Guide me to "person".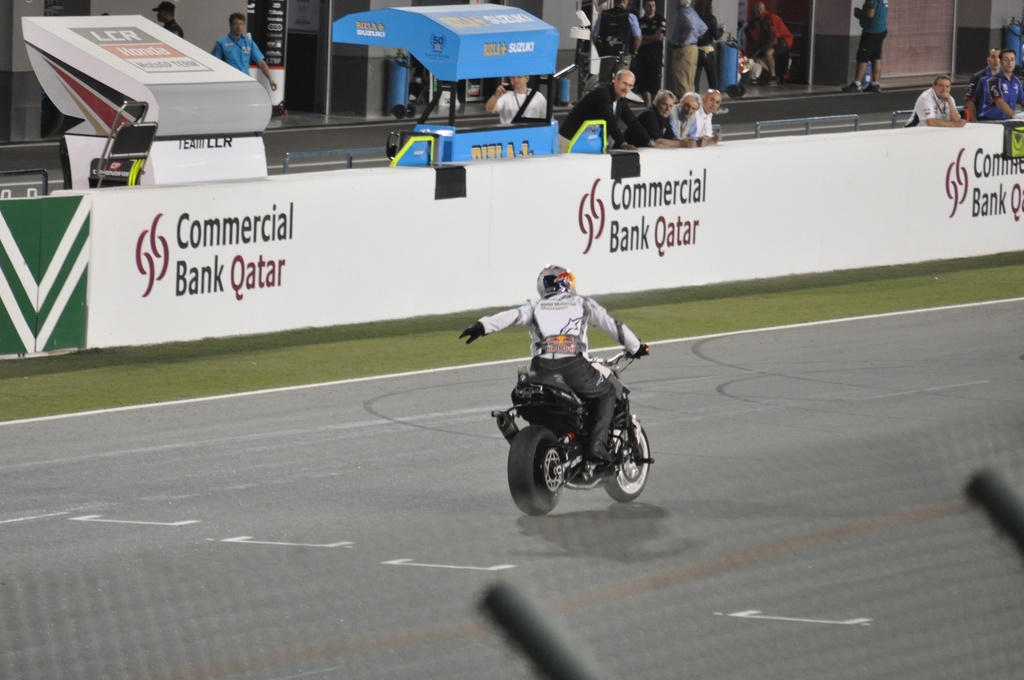
Guidance: left=670, top=0, right=707, bottom=93.
